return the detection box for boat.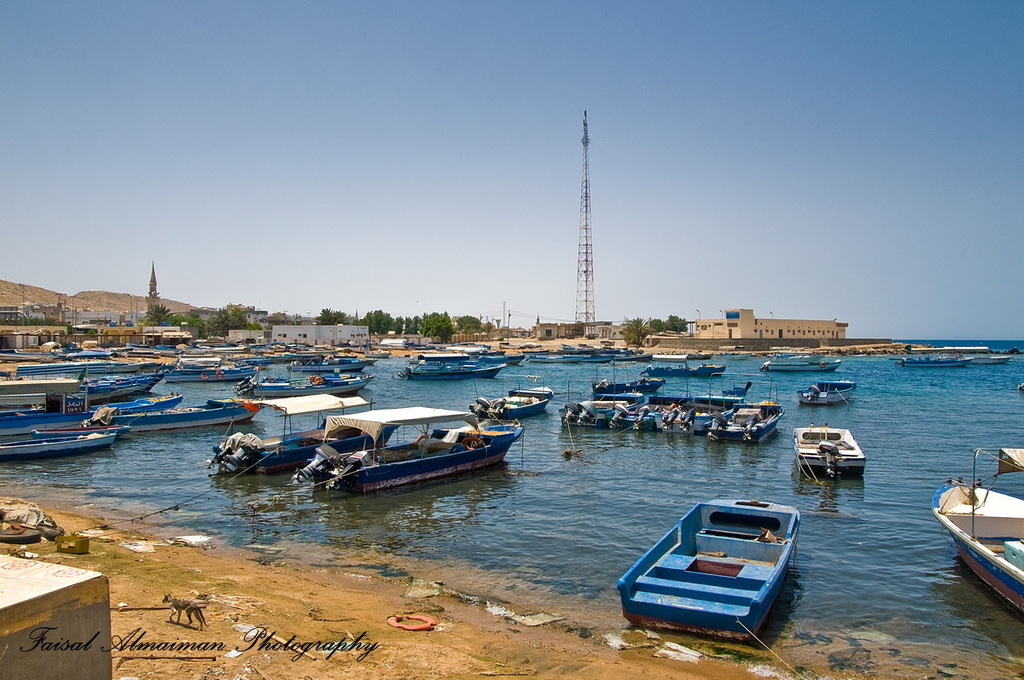
<region>470, 380, 551, 416</region>.
